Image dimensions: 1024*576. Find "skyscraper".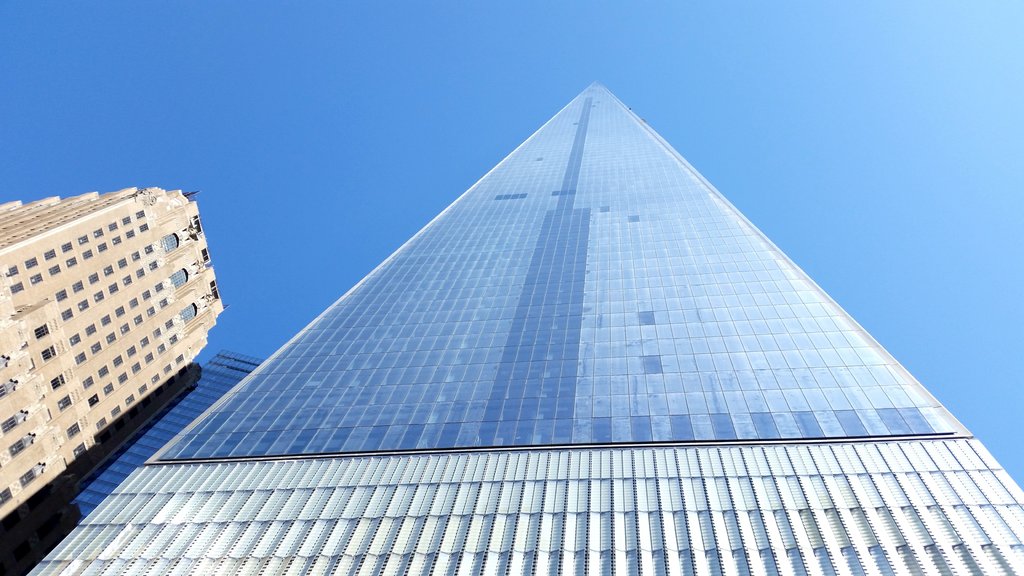
box(77, 86, 970, 575).
